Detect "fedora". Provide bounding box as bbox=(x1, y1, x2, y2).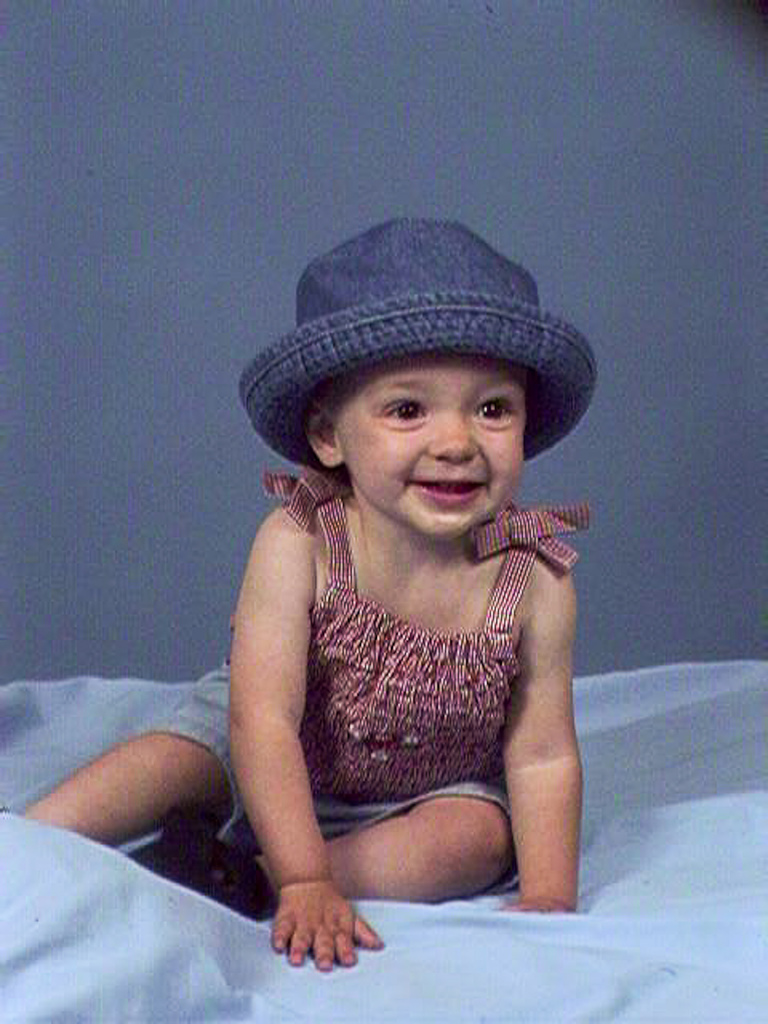
bbox=(232, 209, 596, 480).
